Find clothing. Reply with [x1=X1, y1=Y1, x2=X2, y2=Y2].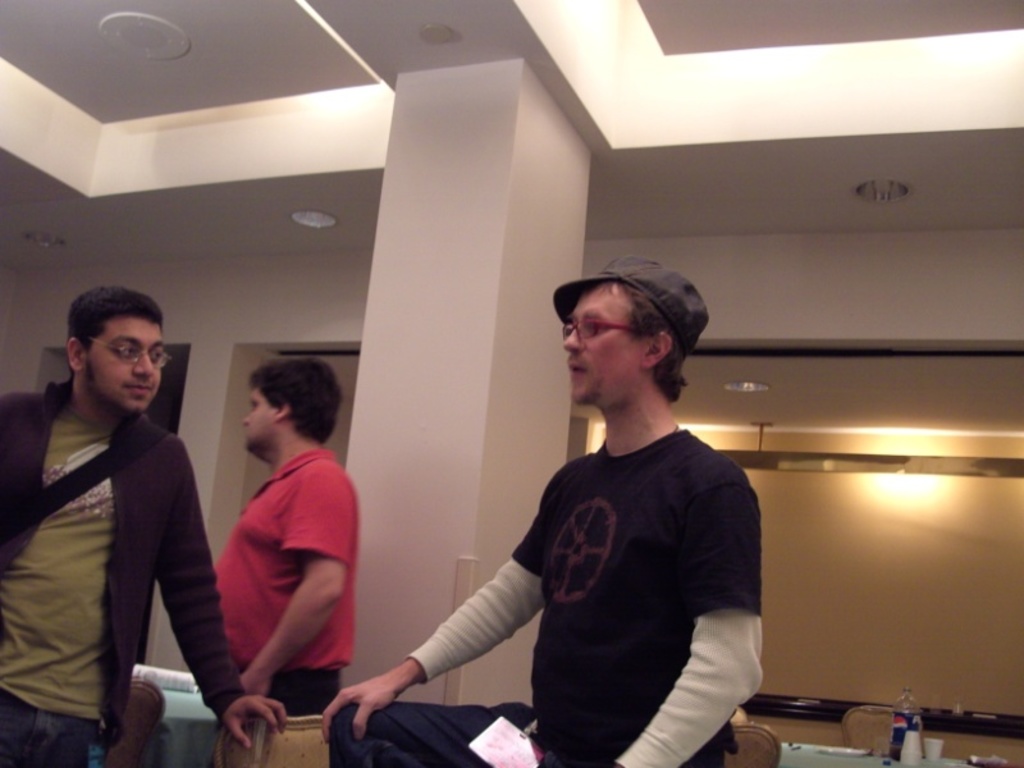
[x1=0, y1=378, x2=244, y2=767].
